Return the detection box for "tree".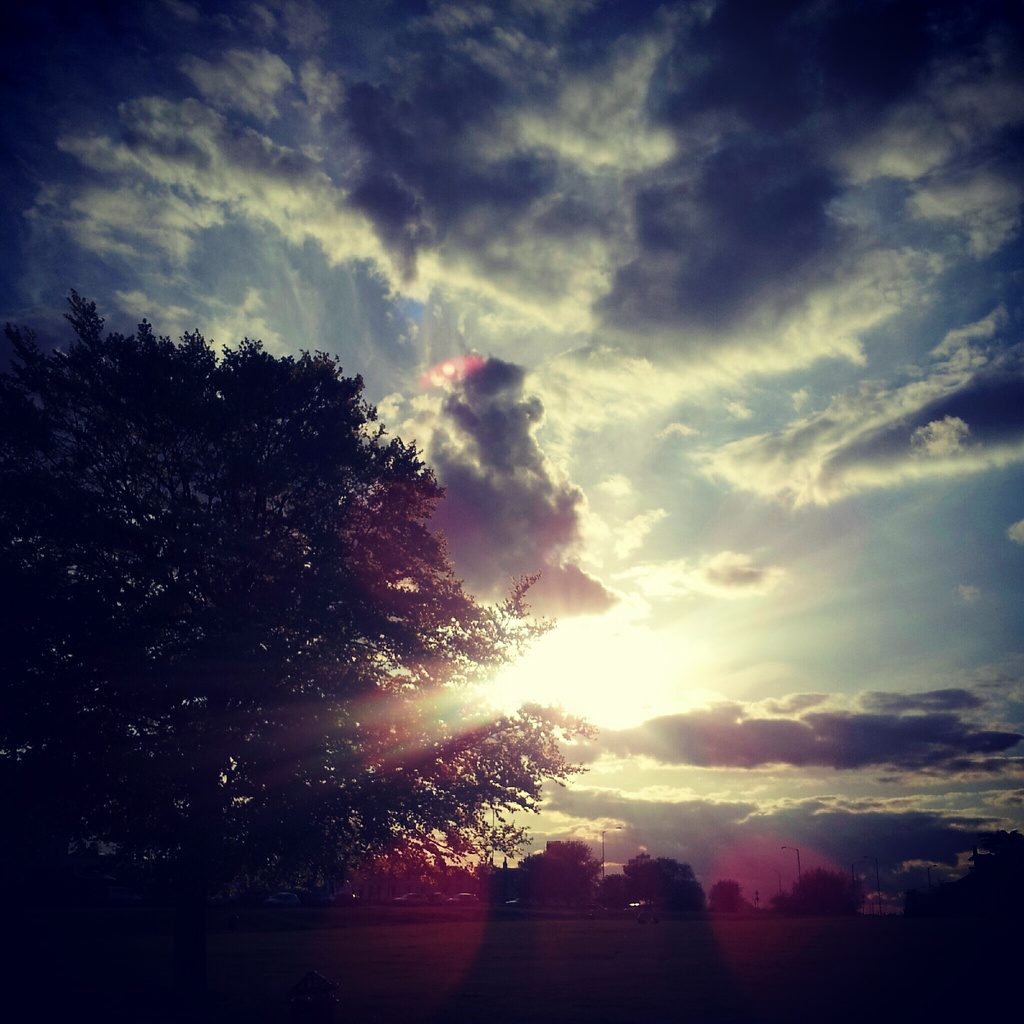
BBox(517, 834, 600, 902).
